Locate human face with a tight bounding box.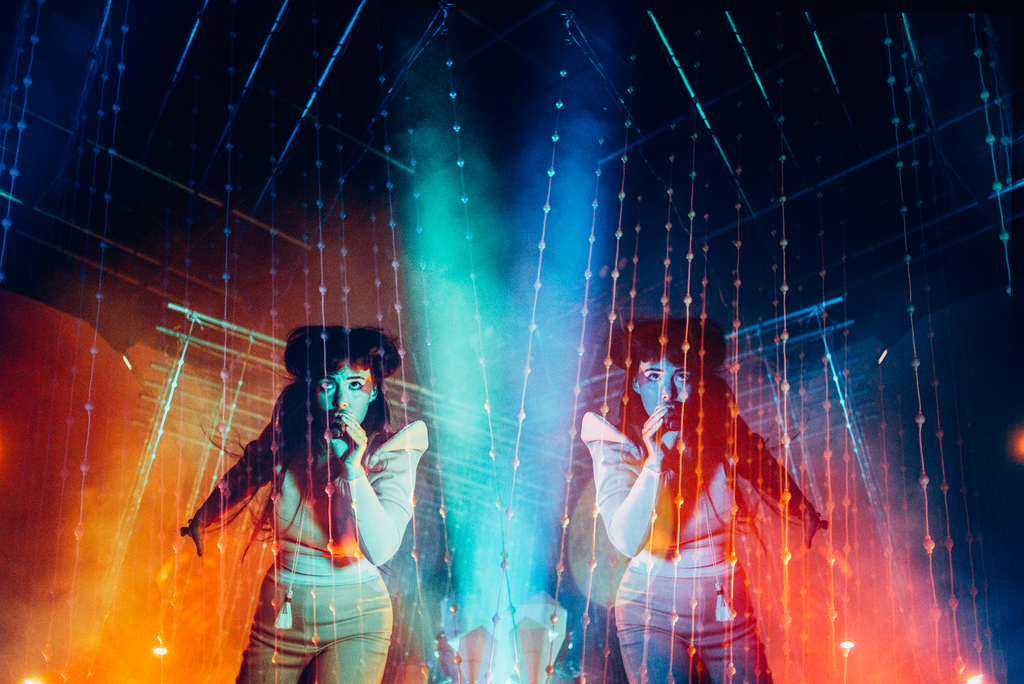
x1=309, y1=361, x2=378, y2=433.
